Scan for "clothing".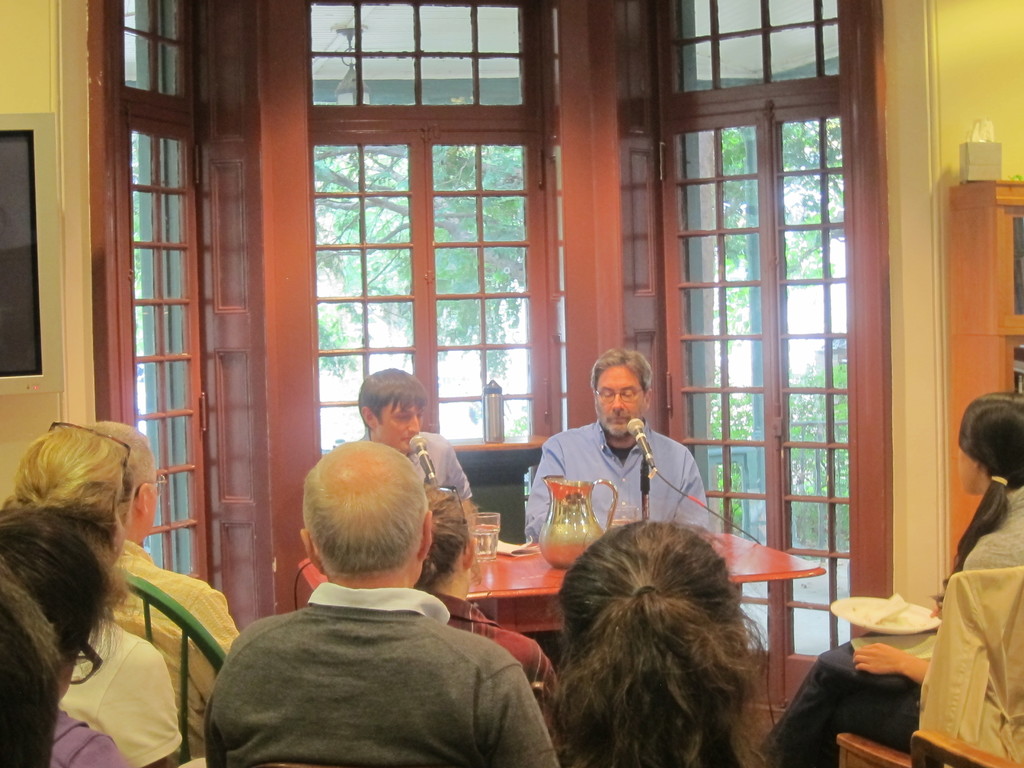
Scan result: <box>364,434,475,505</box>.
